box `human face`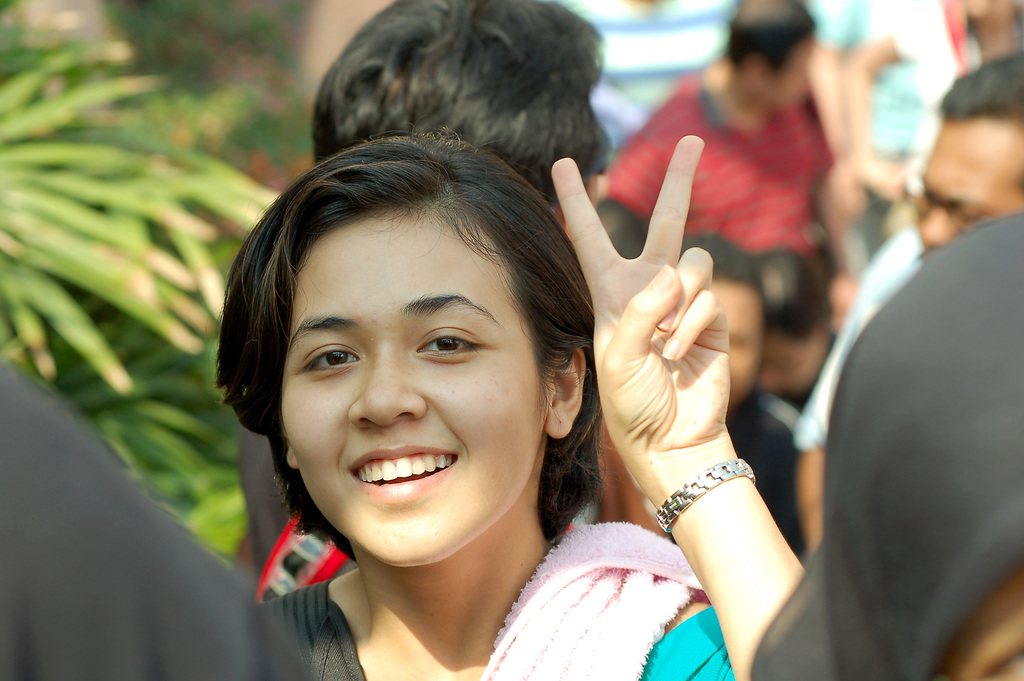
l=282, t=211, r=545, b=569
